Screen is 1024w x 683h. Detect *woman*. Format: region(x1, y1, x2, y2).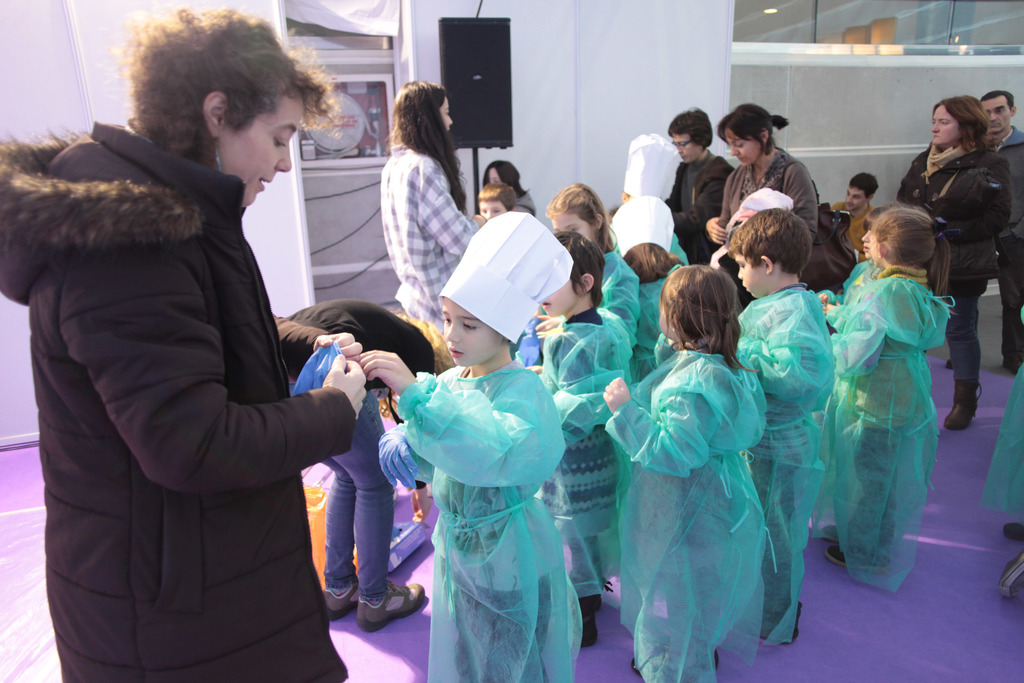
region(916, 82, 1021, 392).
